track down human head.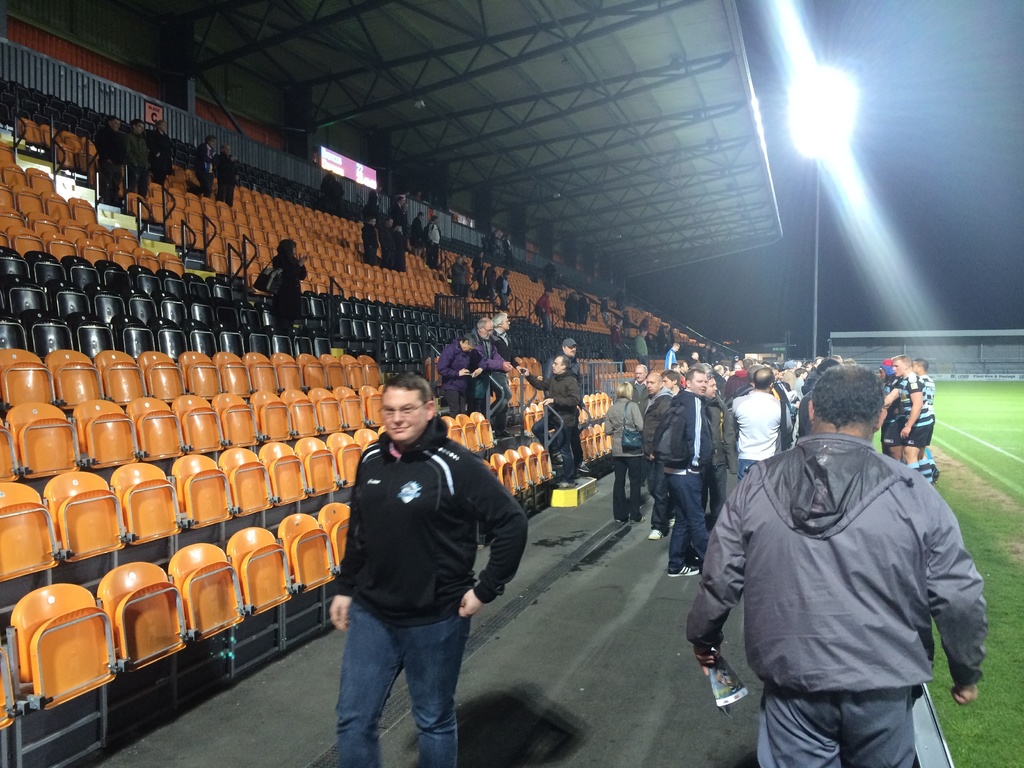
Tracked to bbox=[394, 195, 406, 209].
